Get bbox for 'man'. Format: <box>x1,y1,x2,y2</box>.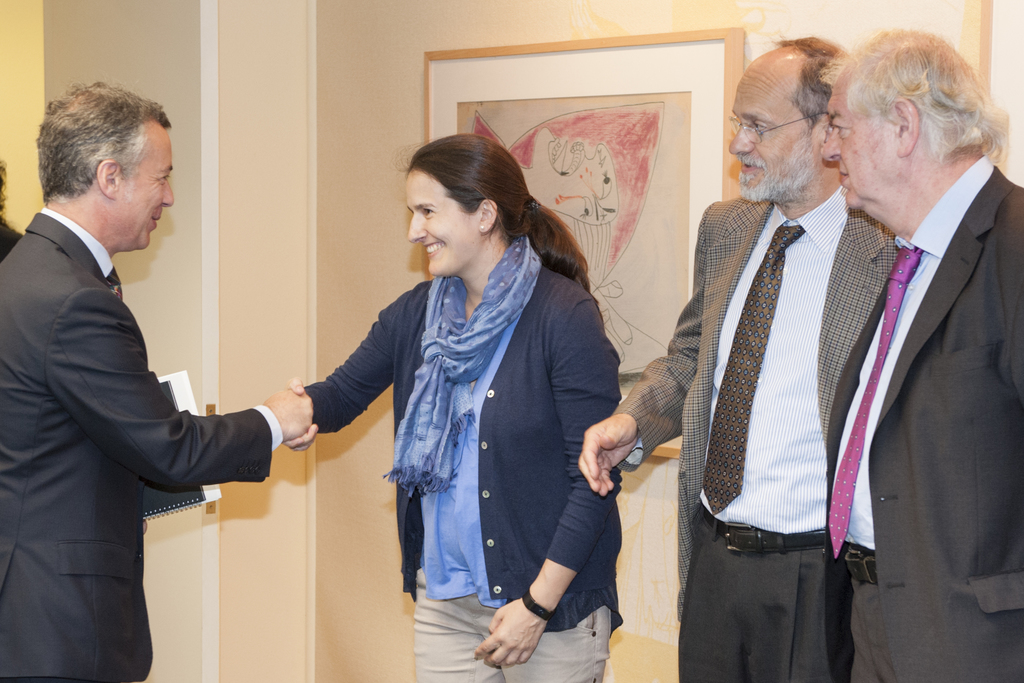
<box>575,31,906,682</box>.
